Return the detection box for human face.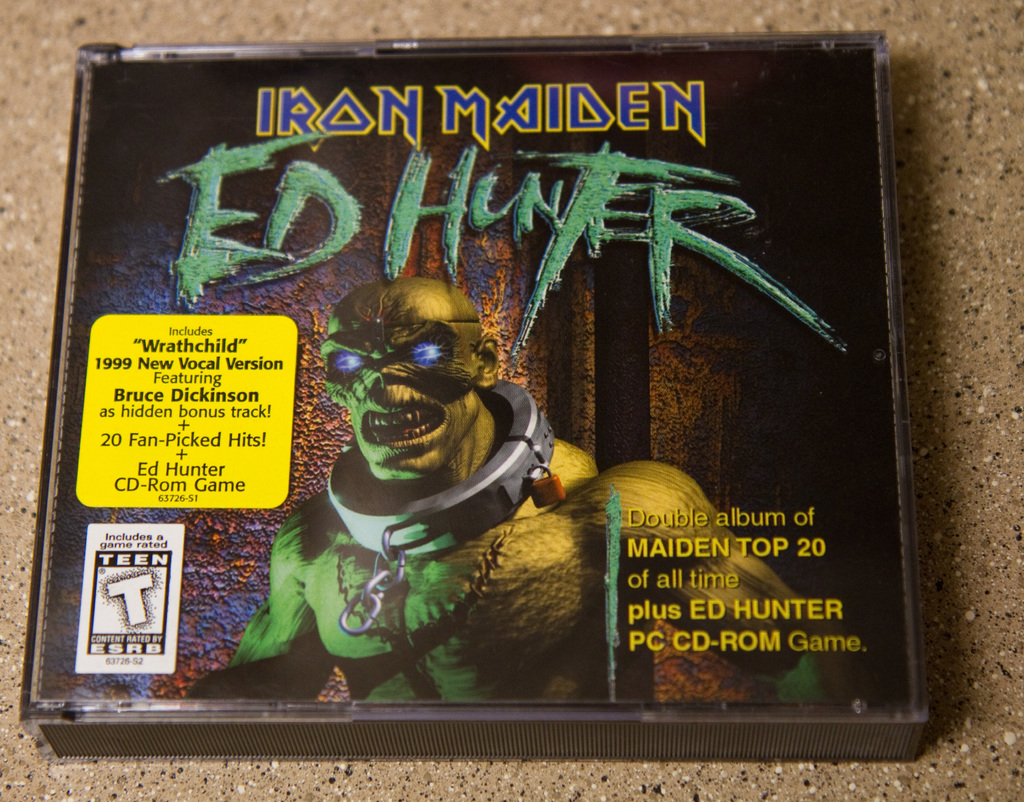
bbox=[318, 296, 483, 475].
